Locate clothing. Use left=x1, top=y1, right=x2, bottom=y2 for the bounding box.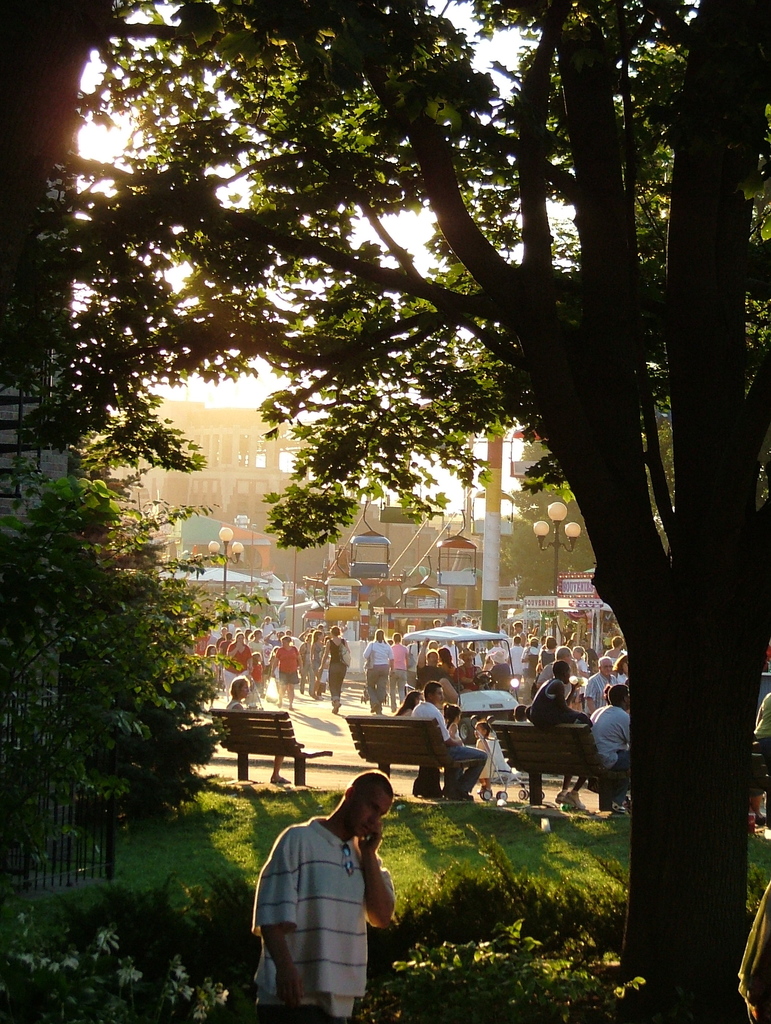
left=276, top=647, right=307, bottom=698.
